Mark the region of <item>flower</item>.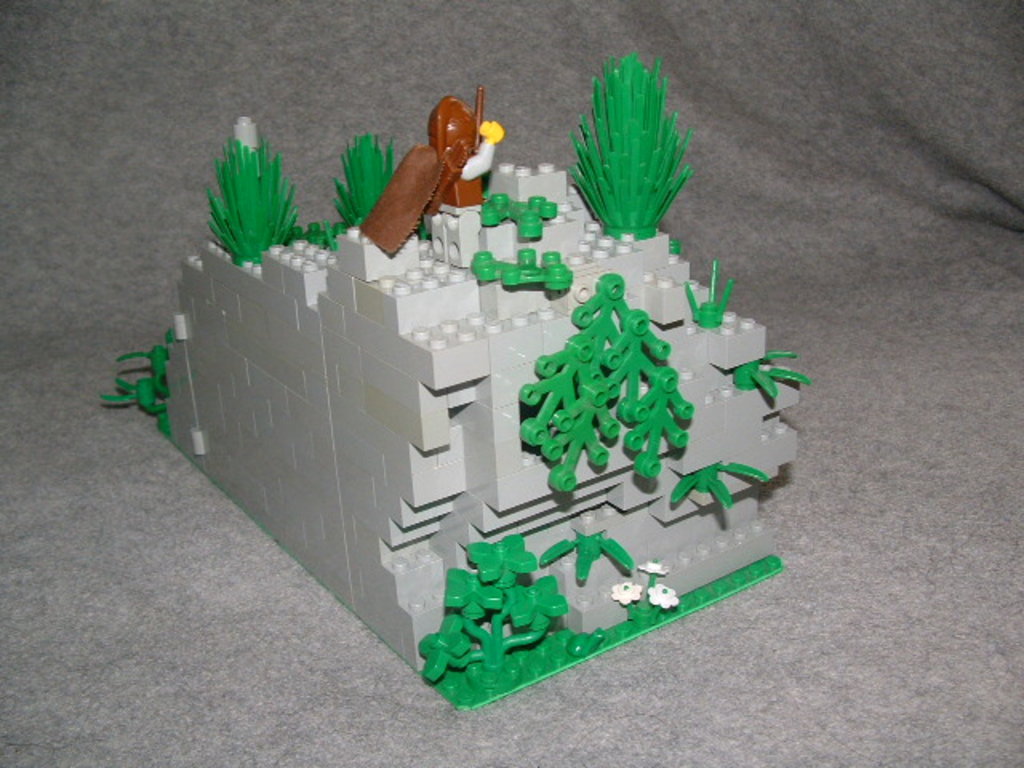
Region: BBox(502, 568, 573, 632).
